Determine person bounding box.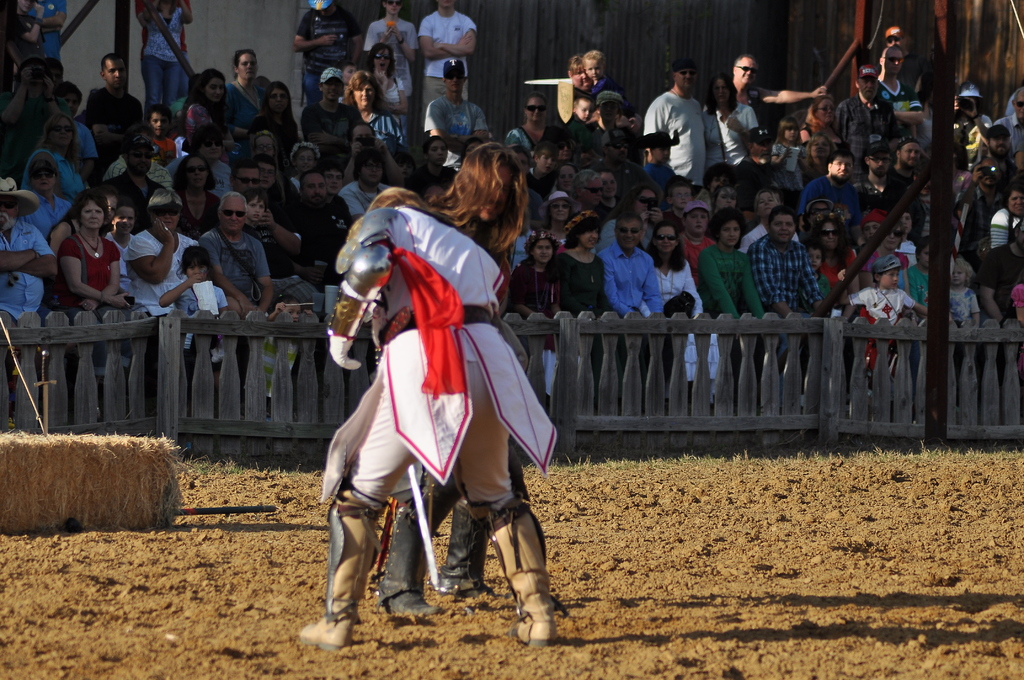
Determined: [left=336, top=61, right=362, bottom=97].
